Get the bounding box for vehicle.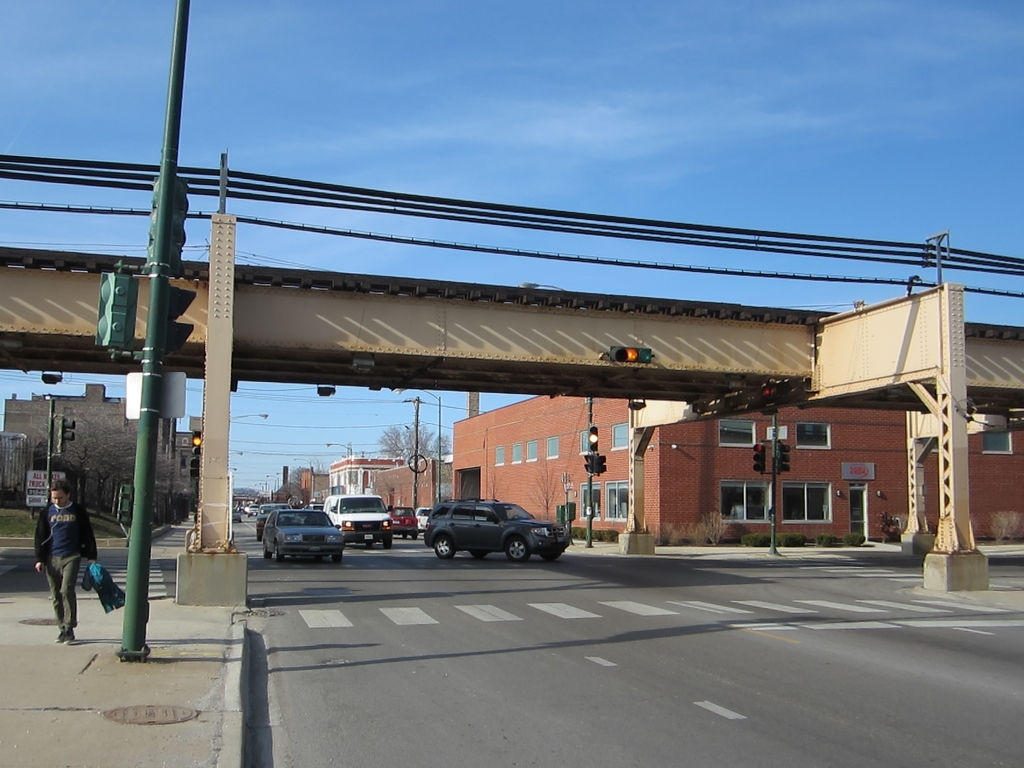
bbox=[259, 501, 289, 542].
